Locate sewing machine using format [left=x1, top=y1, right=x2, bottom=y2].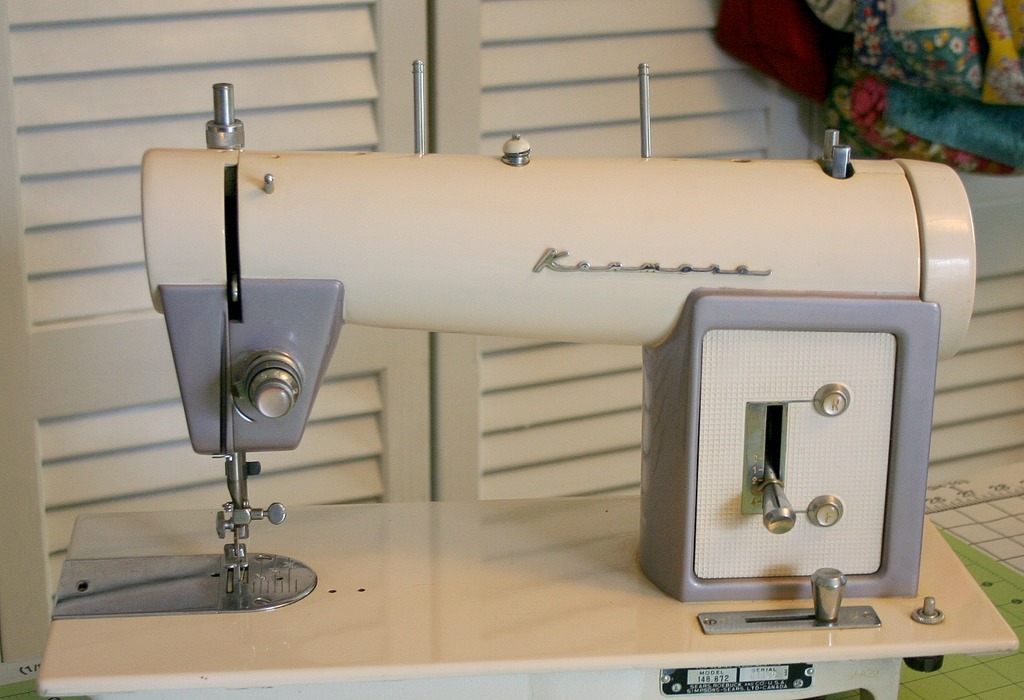
[left=36, top=78, right=1023, bottom=699].
